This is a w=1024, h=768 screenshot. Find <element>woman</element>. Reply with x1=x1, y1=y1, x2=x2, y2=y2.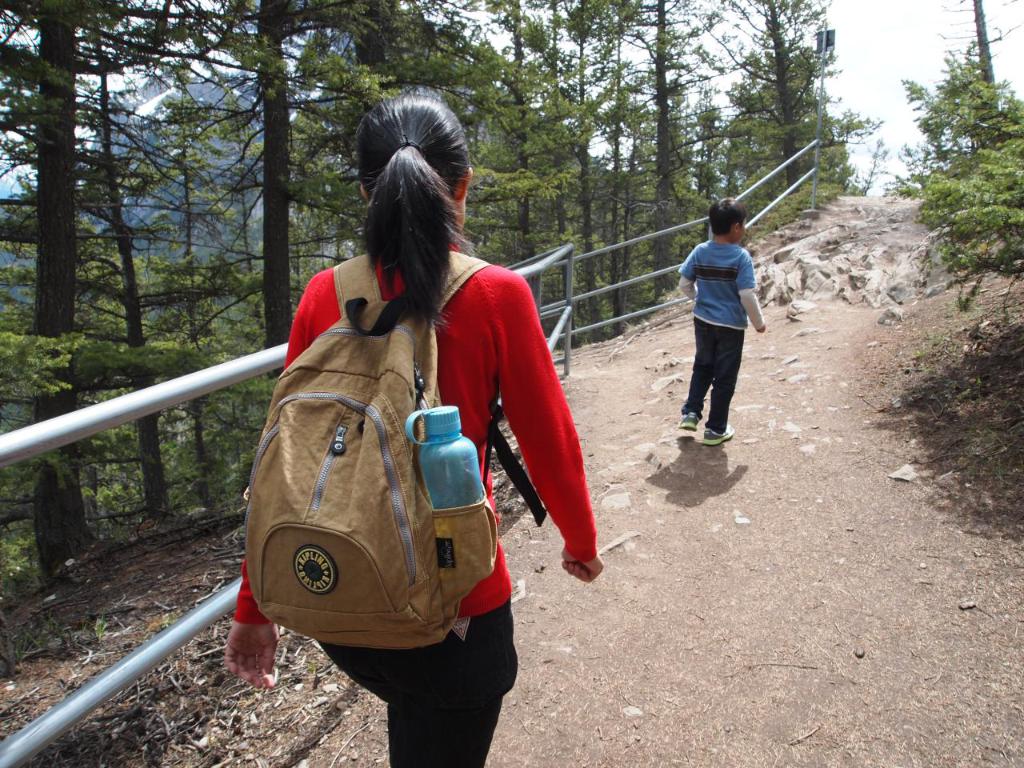
x1=240, y1=113, x2=594, y2=743.
